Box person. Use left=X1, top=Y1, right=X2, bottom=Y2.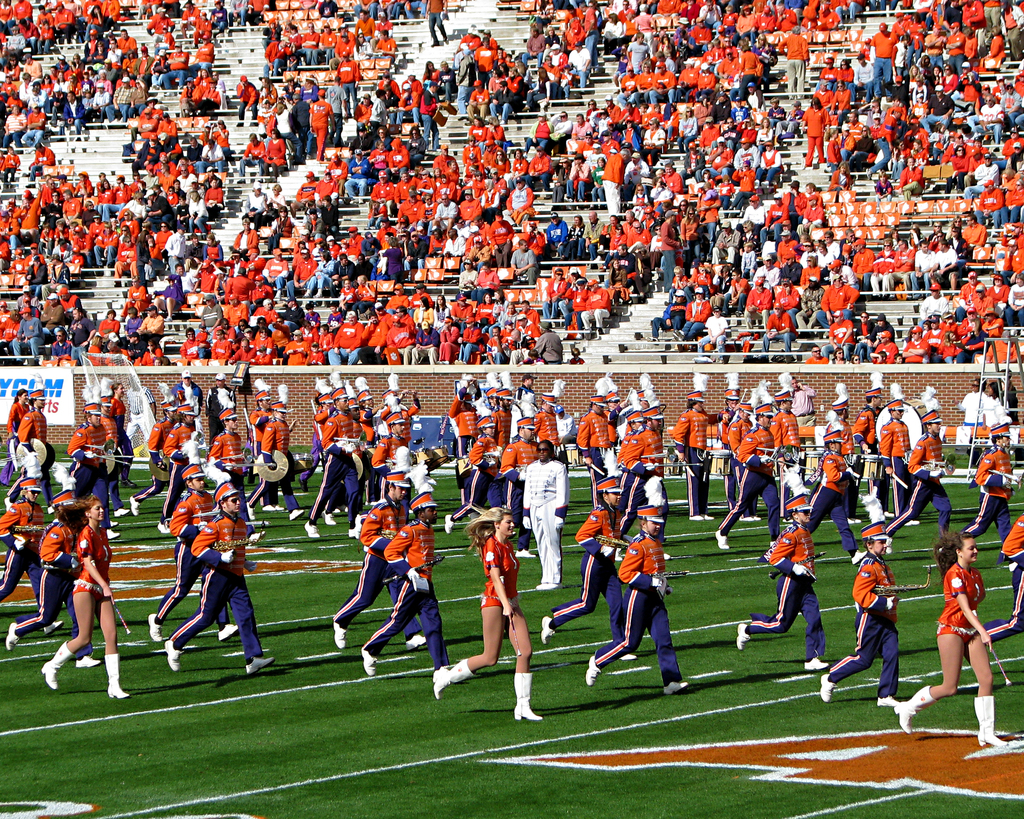
left=210, top=0, right=228, bottom=42.
